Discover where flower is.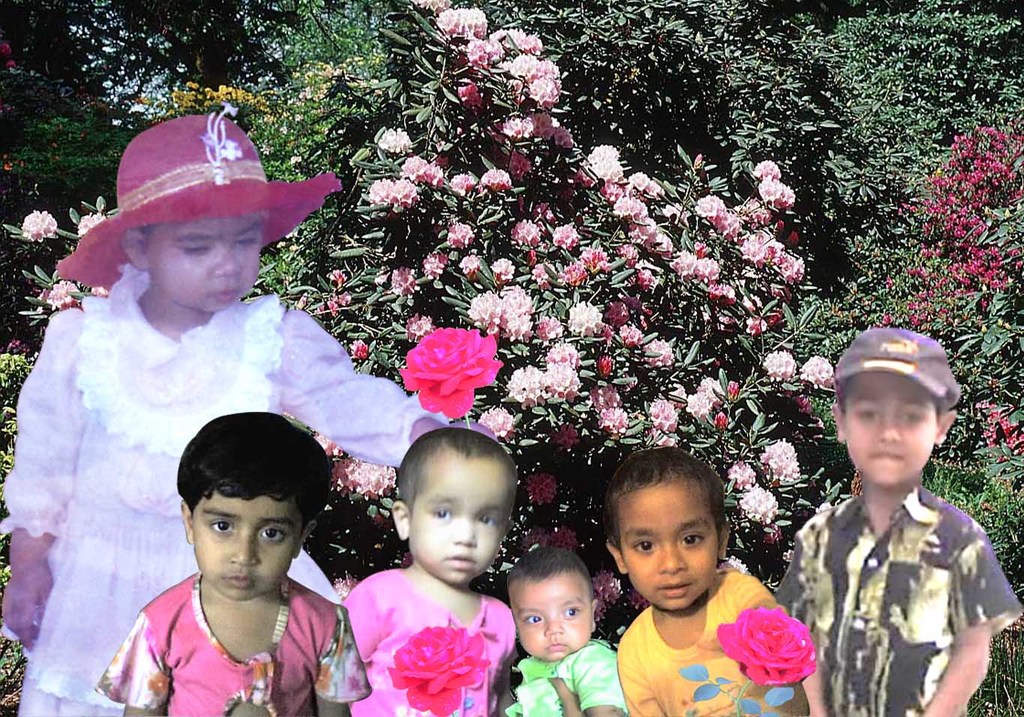
Discovered at left=550, top=528, right=582, bottom=555.
